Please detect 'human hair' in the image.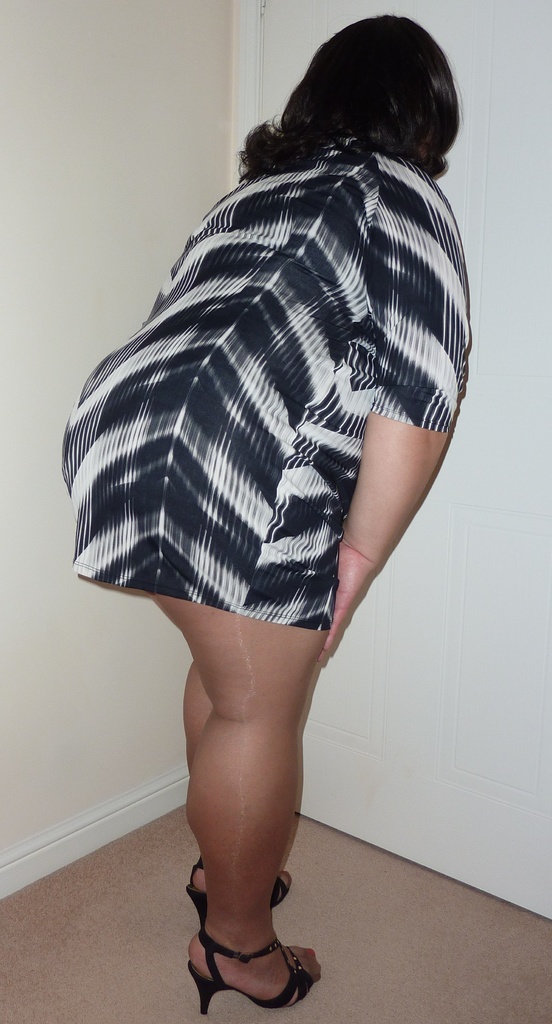
248,20,468,191.
